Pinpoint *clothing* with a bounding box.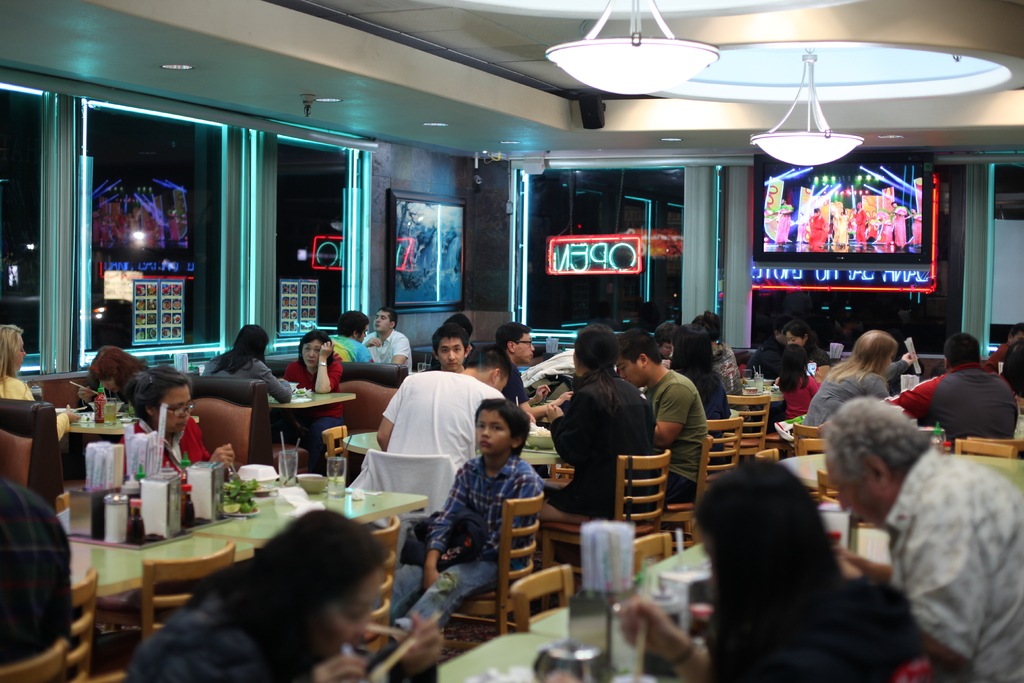
(x1=1005, y1=337, x2=1023, y2=390).
